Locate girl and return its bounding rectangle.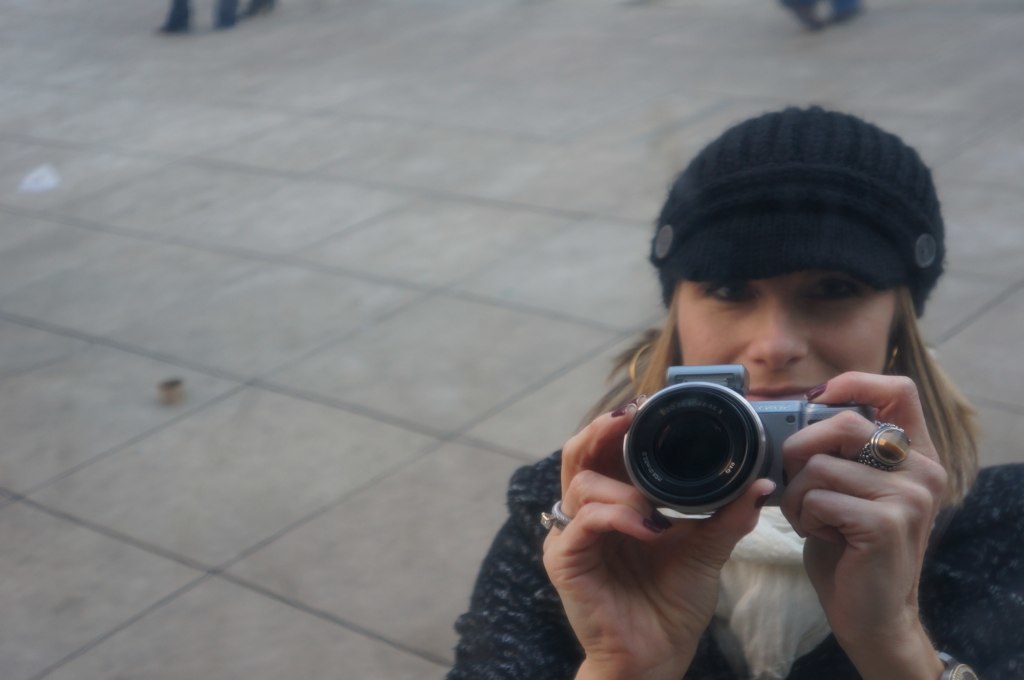
447 104 1023 679.
